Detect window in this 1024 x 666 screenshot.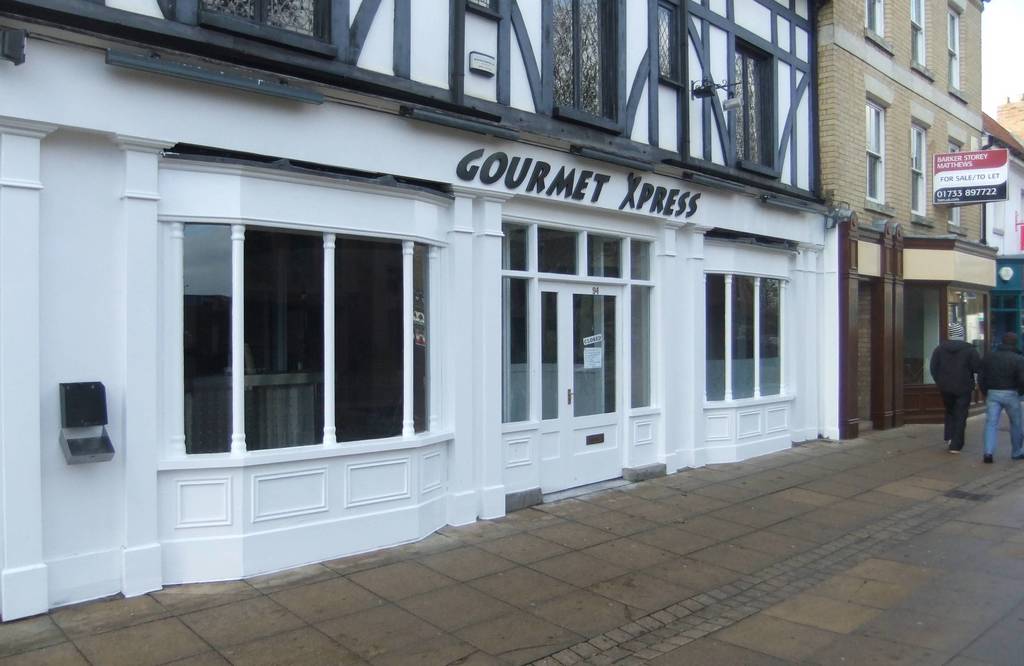
Detection: BBox(705, 270, 797, 411).
